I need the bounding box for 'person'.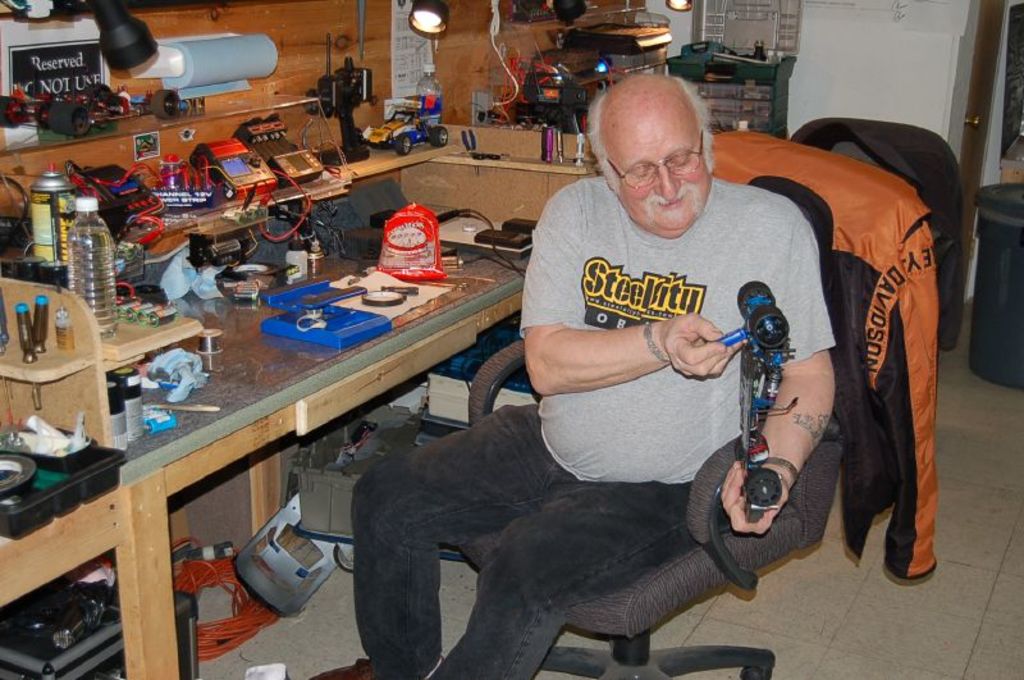
Here it is: box(316, 76, 836, 679).
